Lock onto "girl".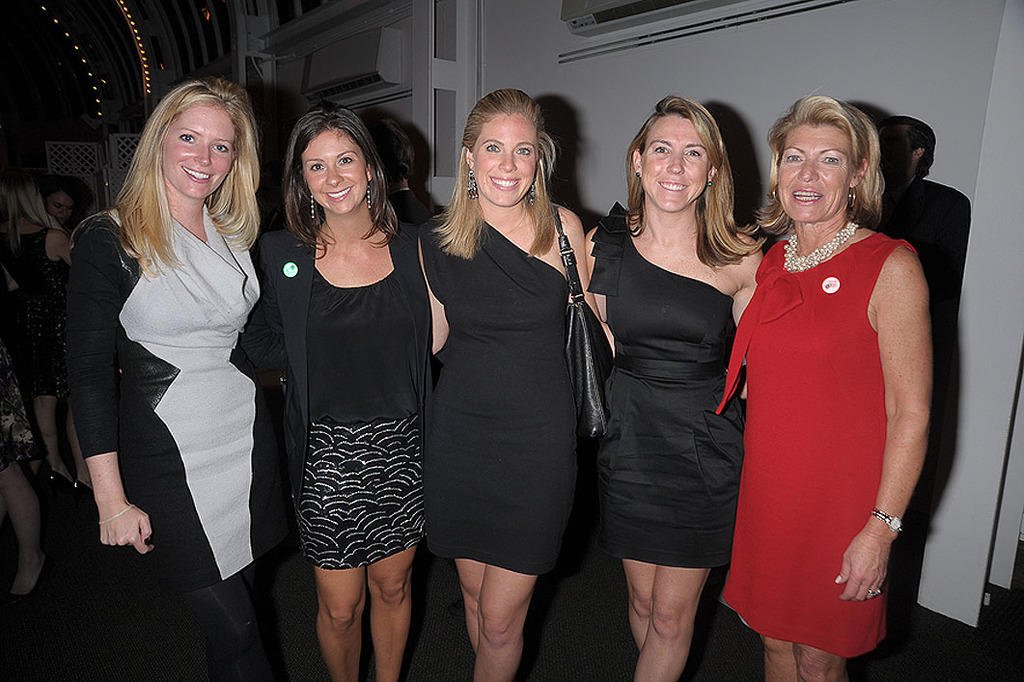
Locked: pyautogui.locateOnScreen(419, 86, 609, 680).
